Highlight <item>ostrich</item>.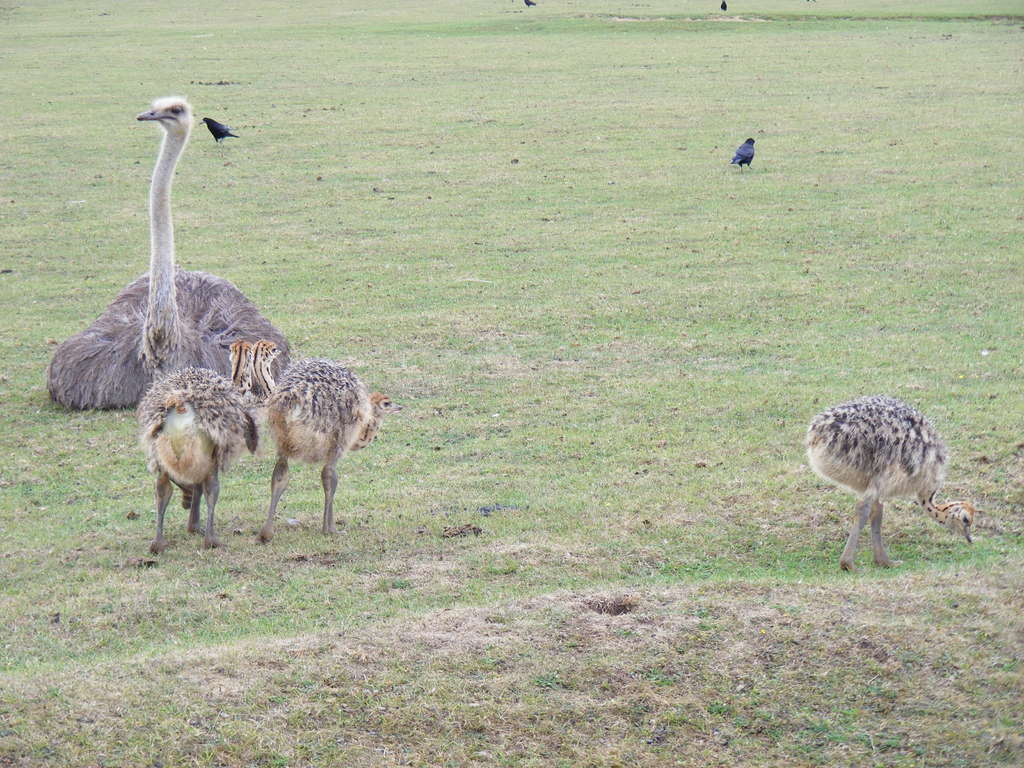
Highlighted region: pyautogui.locateOnScreen(801, 388, 983, 575).
